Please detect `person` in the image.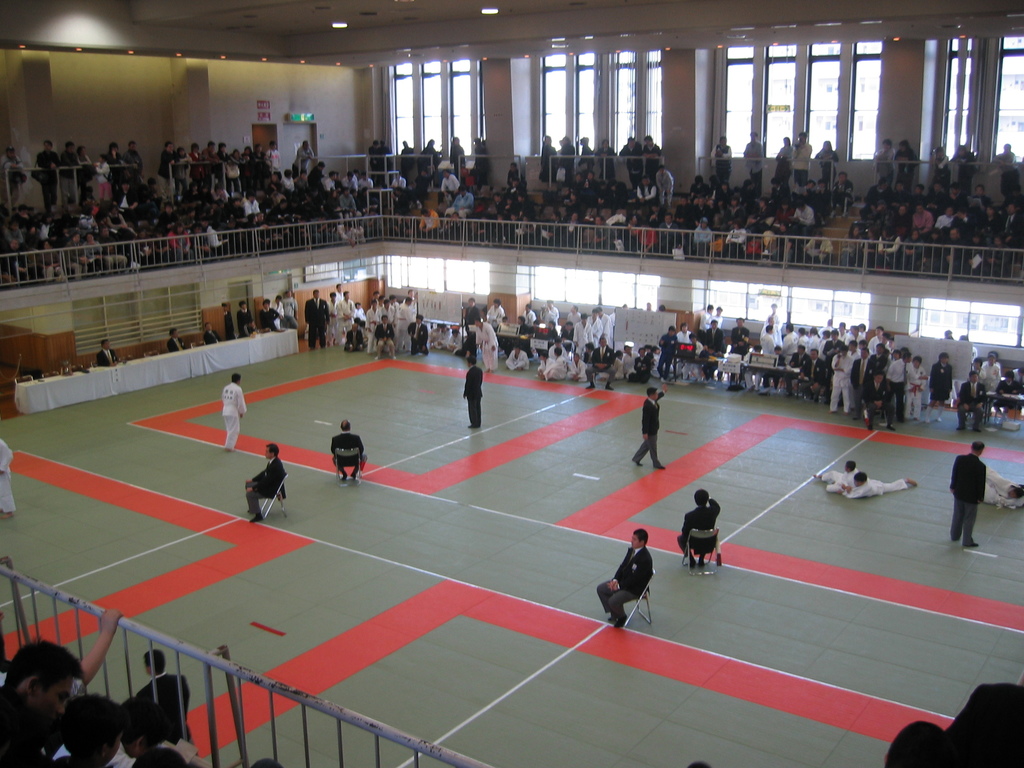
(left=1016, top=365, right=1023, bottom=397).
